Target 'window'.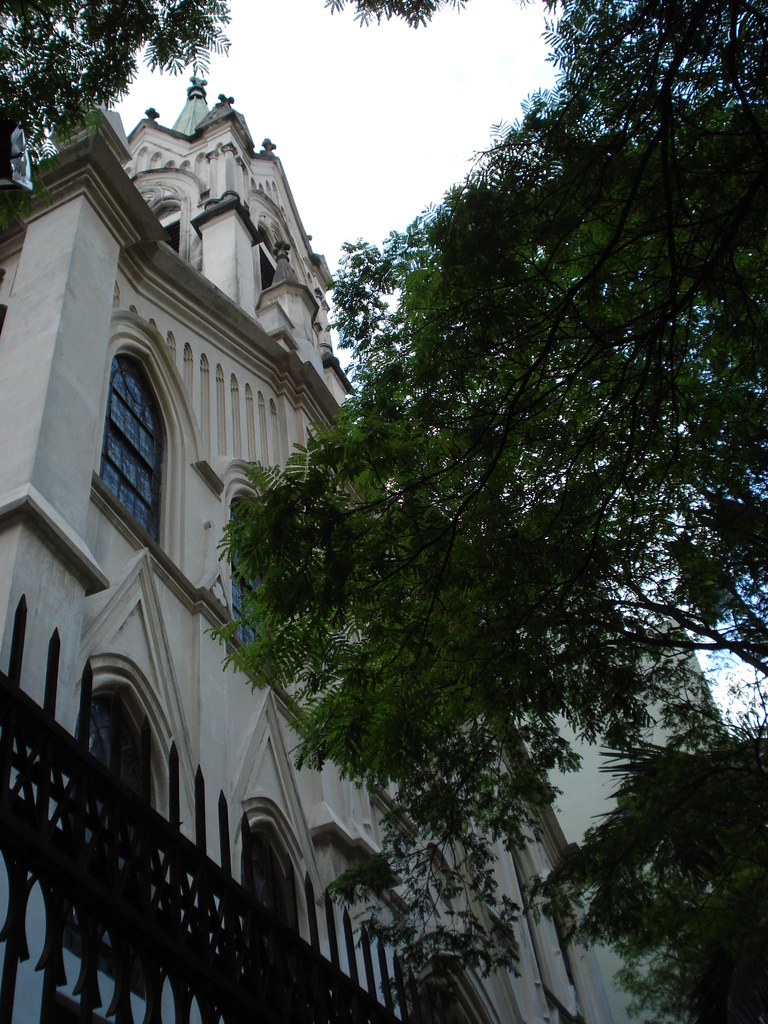
Target region: [240, 815, 305, 941].
